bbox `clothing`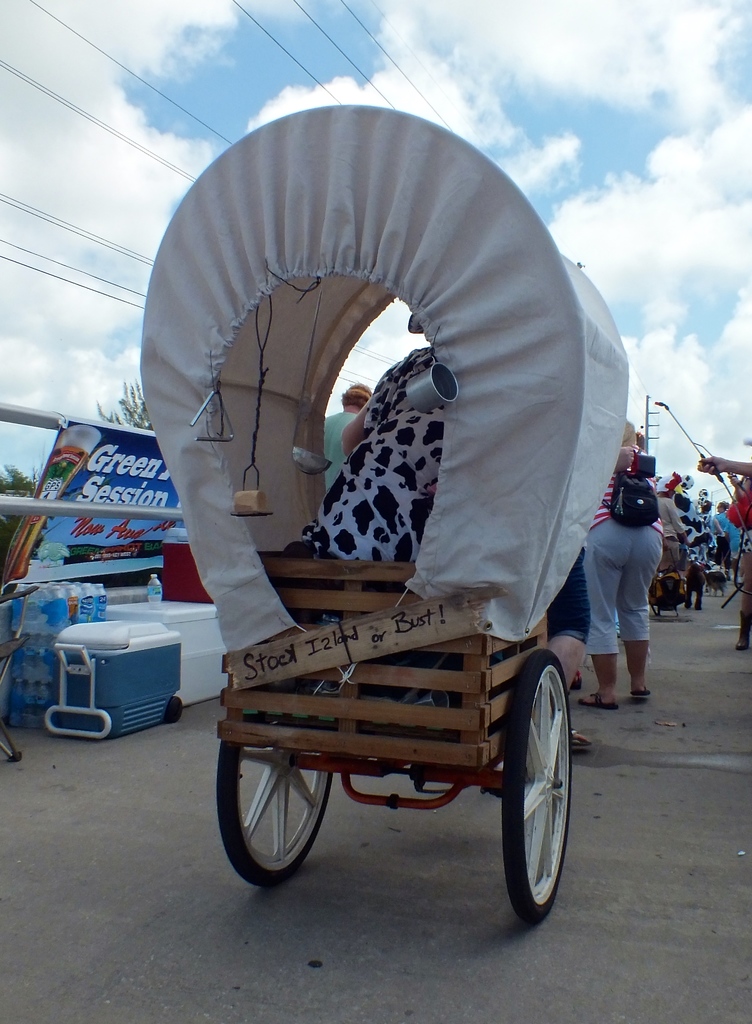
(left=726, top=465, right=751, bottom=531)
